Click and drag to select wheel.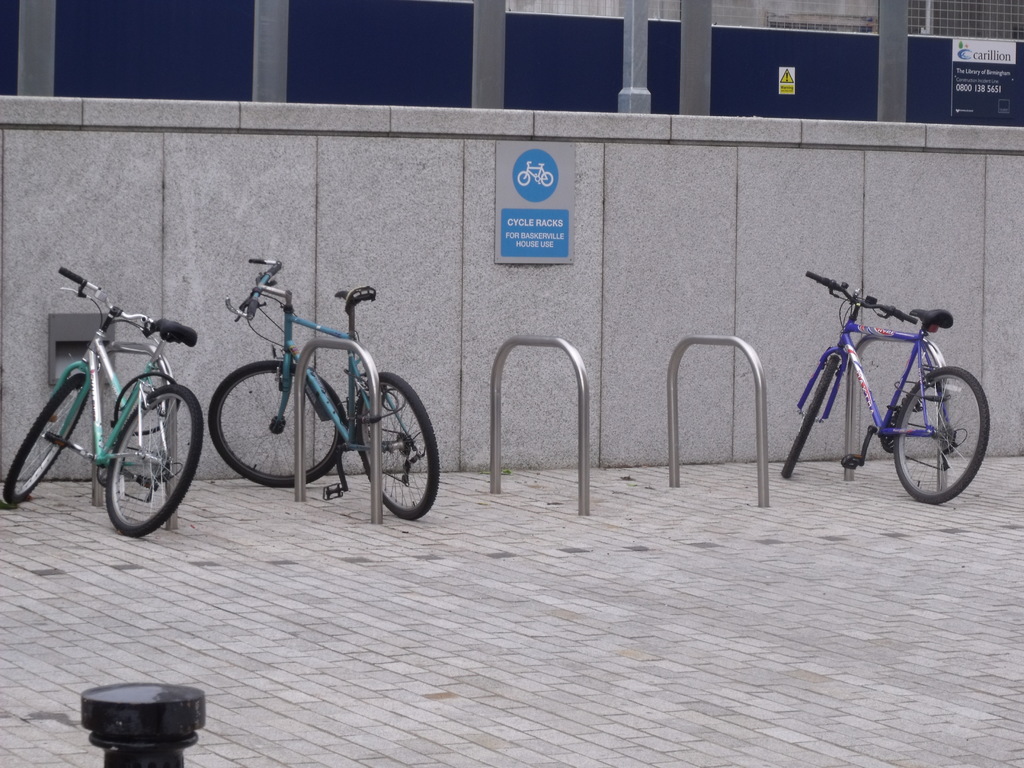
Selection: bbox(899, 368, 982, 497).
